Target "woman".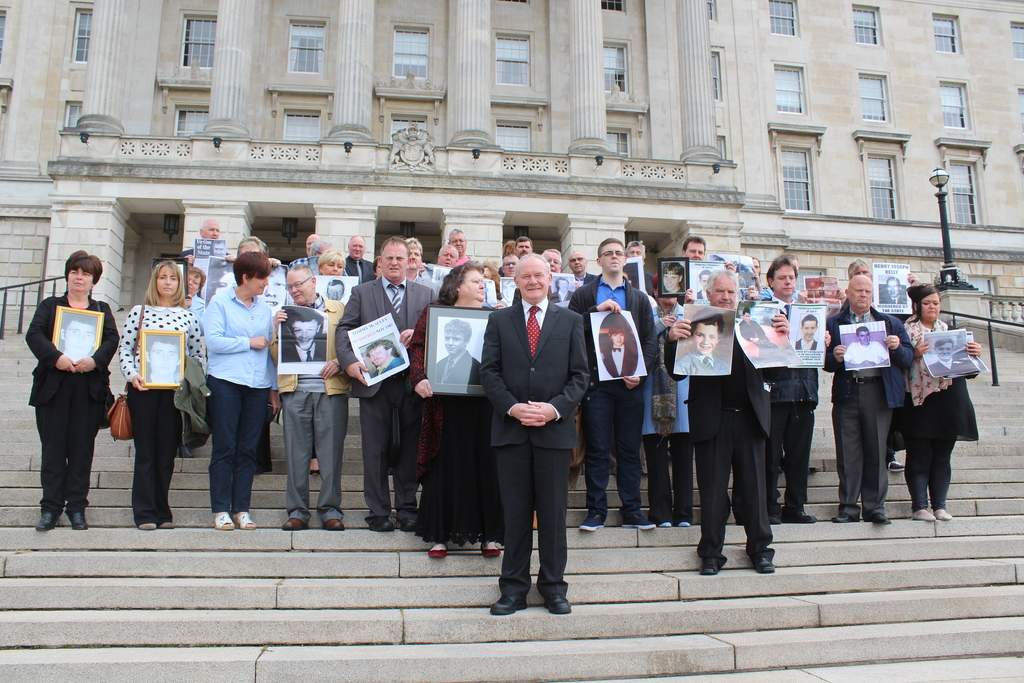
Target region: 890 282 983 521.
